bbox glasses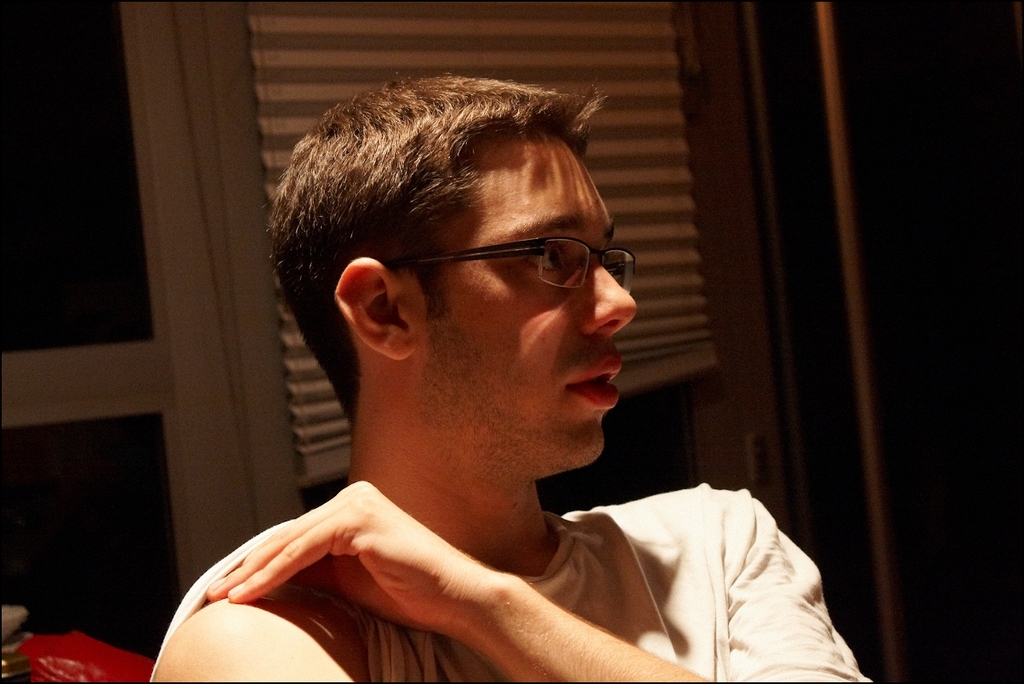
[378, 225, 646, 296]
